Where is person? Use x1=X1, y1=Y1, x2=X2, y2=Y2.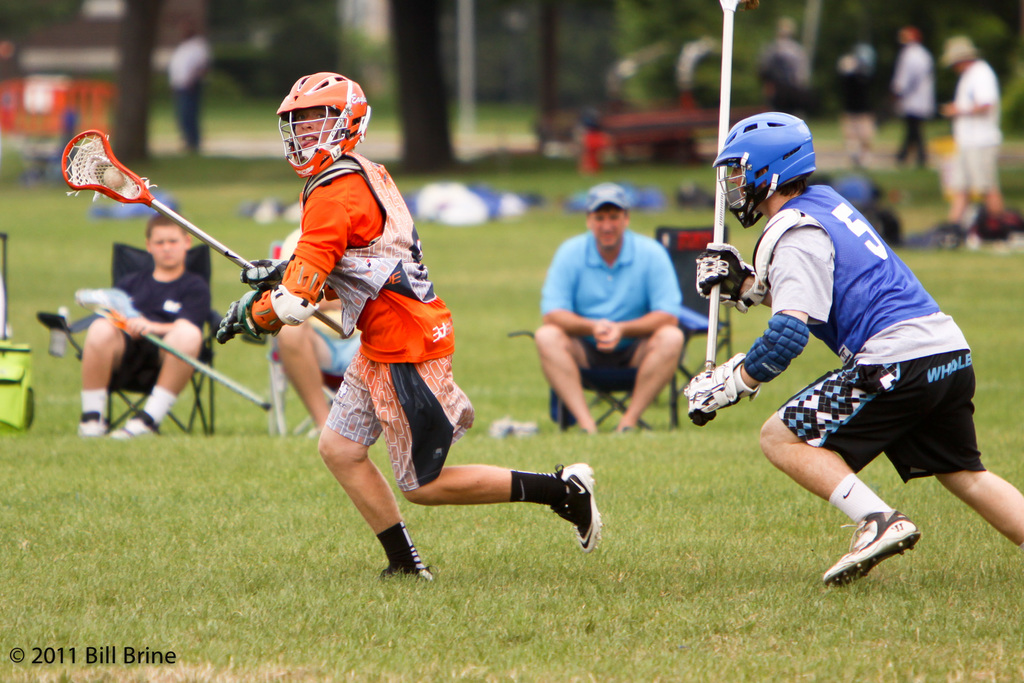
x1=756, y1=24, x2=816, y2=117.
